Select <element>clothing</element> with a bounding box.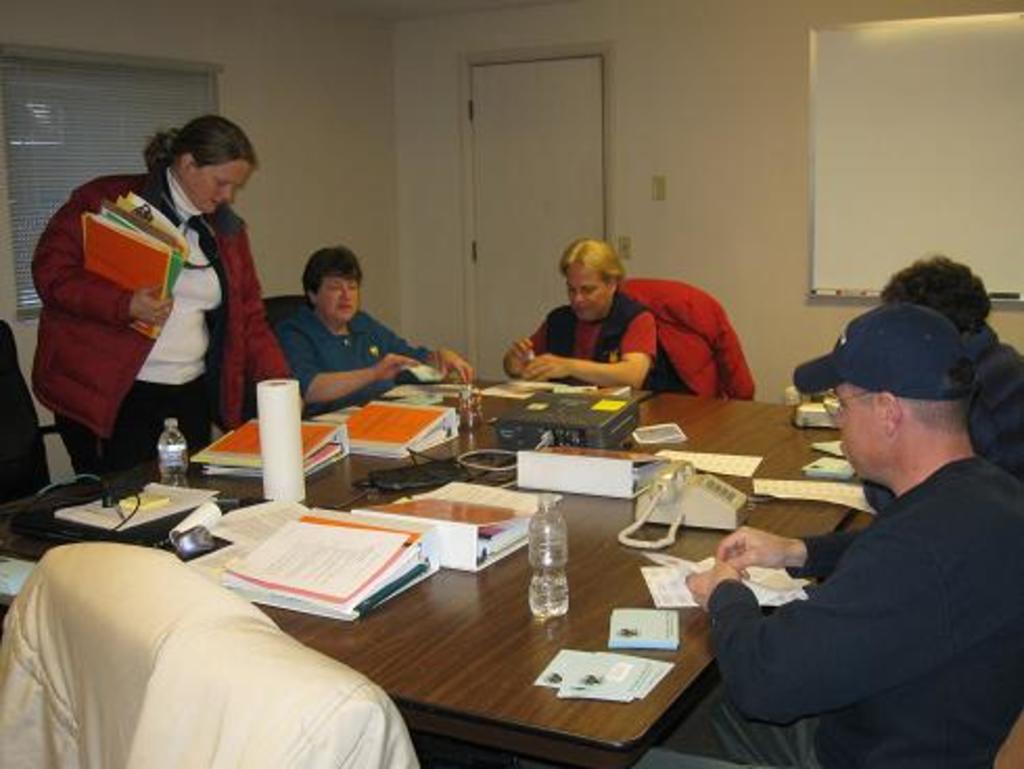
locate(529, 293, 698, 401).
